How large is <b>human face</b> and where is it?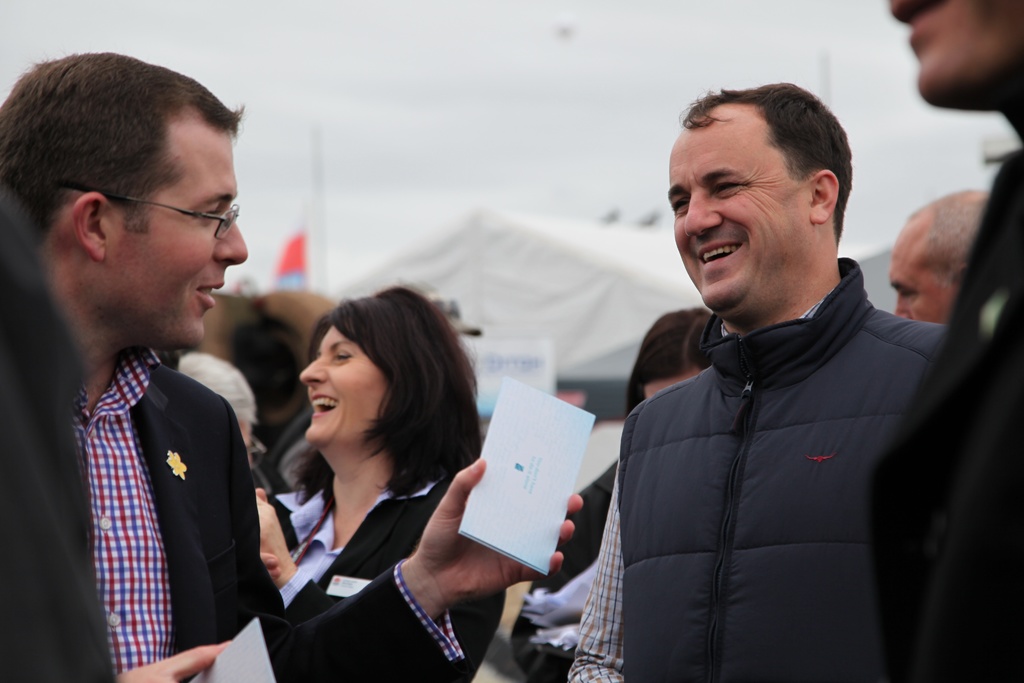
Bounding box: (x1=297, y1=320, x2=391, y2=448).
